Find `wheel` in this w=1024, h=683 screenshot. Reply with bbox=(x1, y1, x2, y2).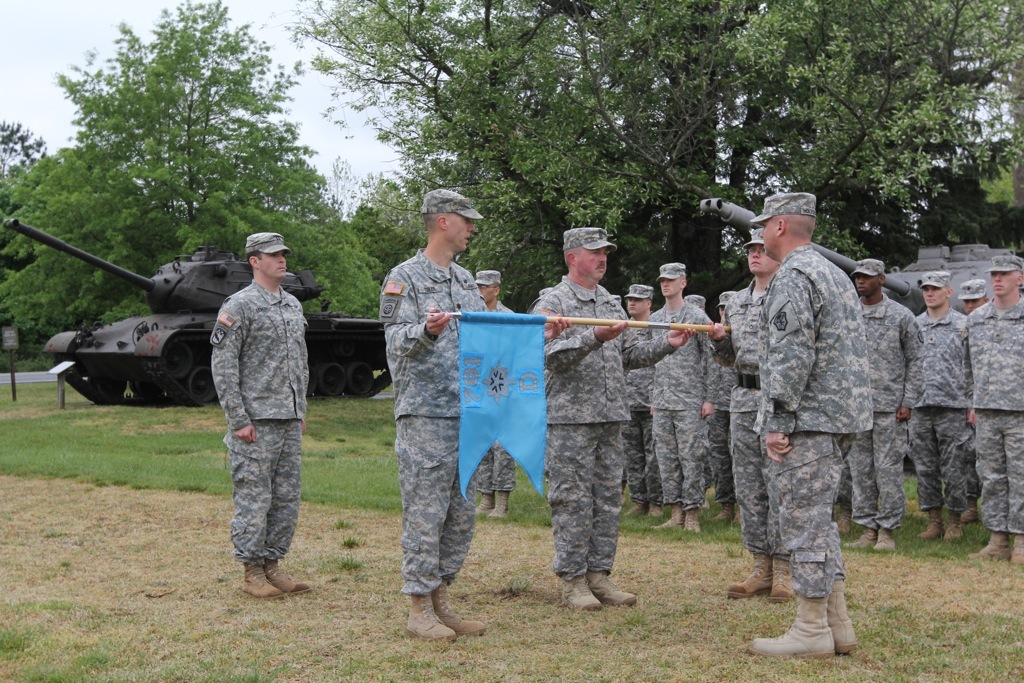
bbox=(166, 341, 192, 378).
